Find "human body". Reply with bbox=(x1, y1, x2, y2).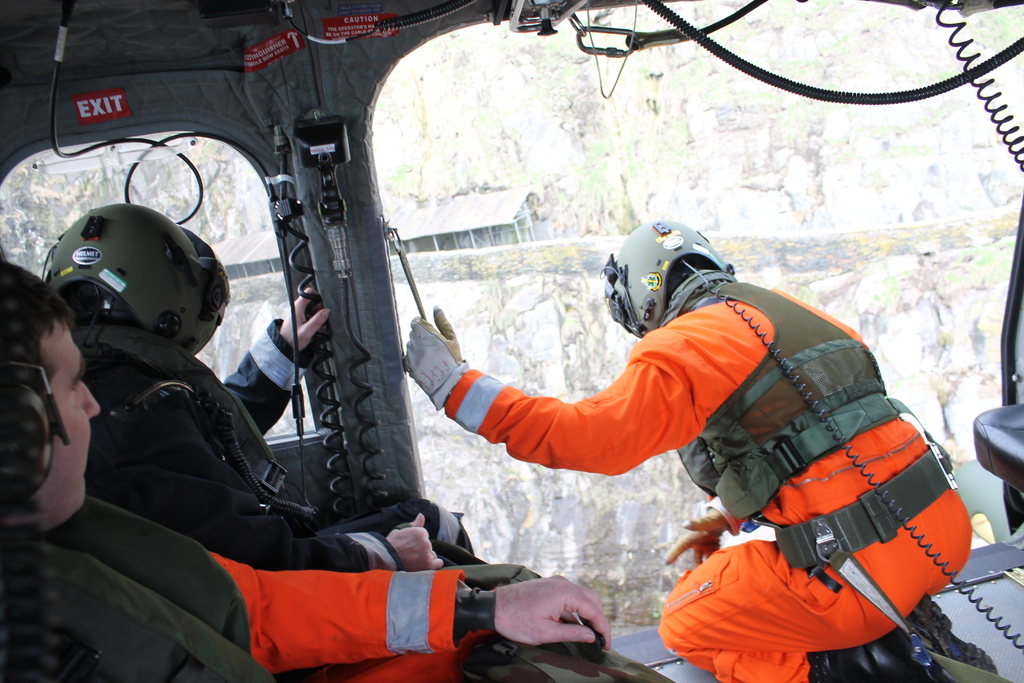
bbox=(416, 193, 953, 652).
